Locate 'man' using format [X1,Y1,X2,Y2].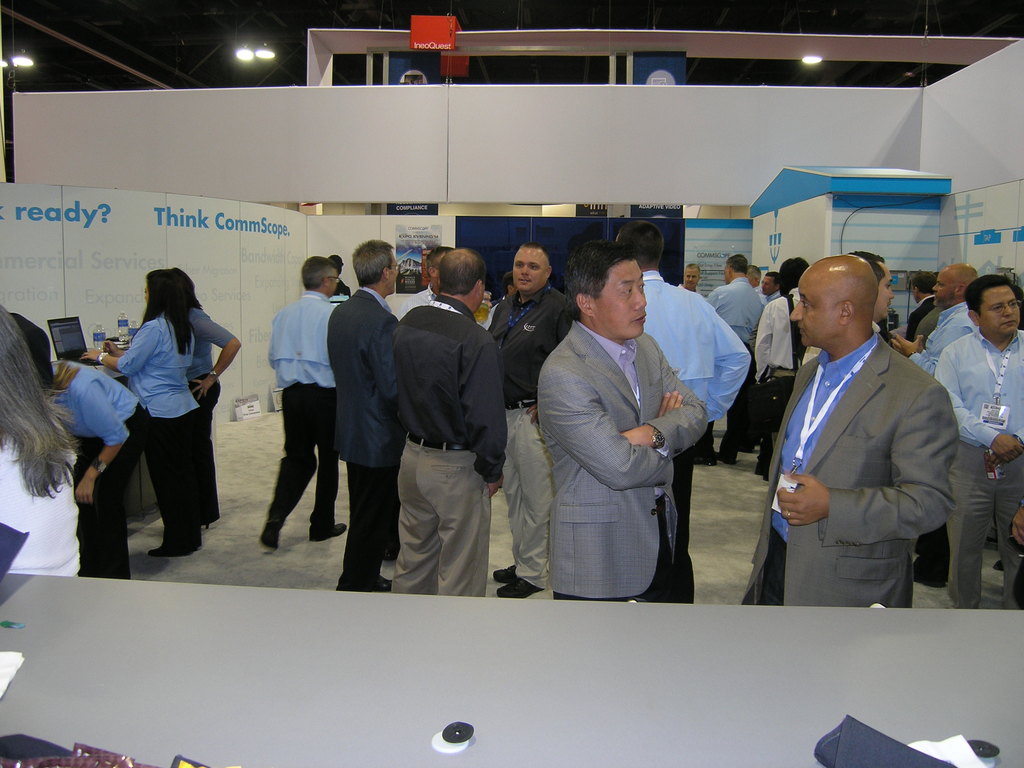
[929,274,1023,612].
